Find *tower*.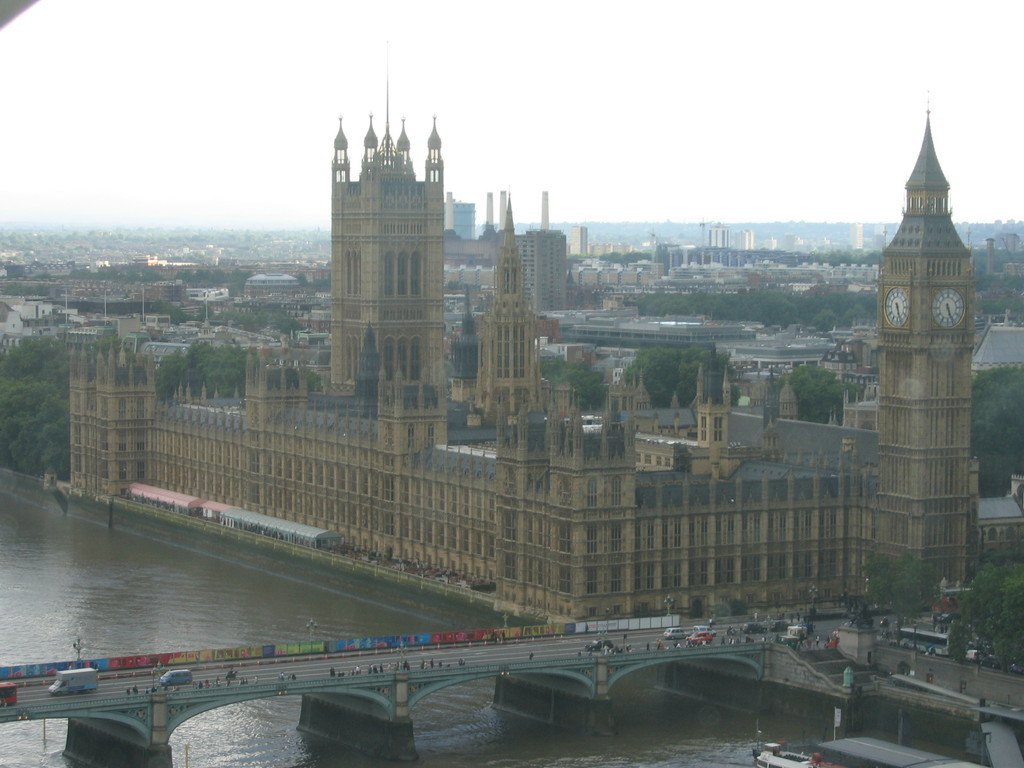
[379,377,444,458].
